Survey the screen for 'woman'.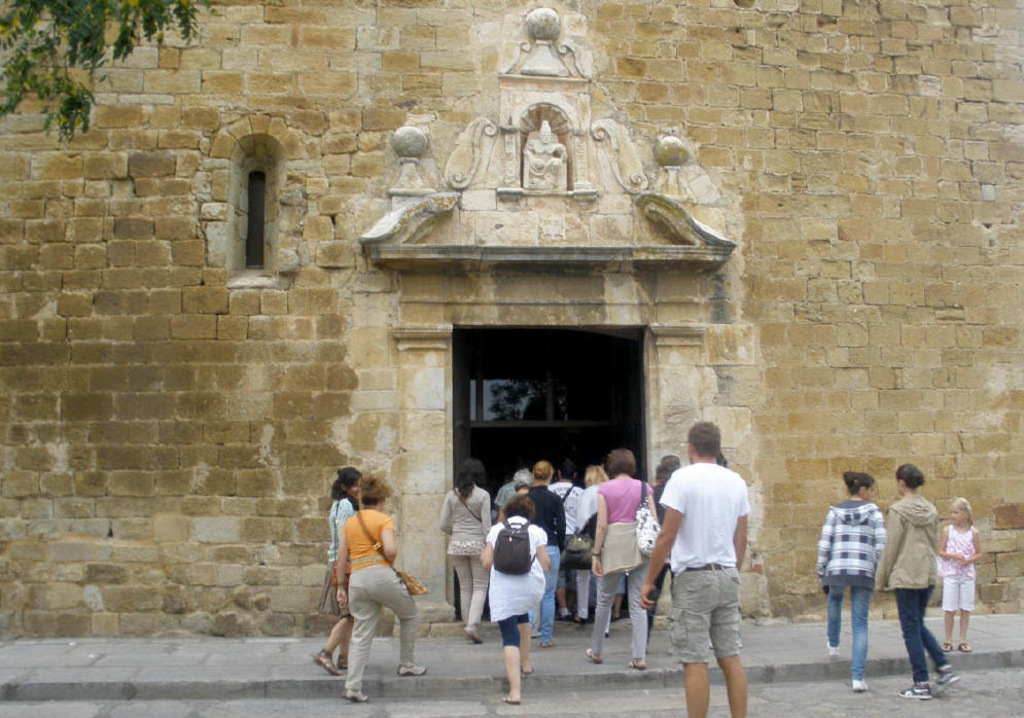
Survey found: box(590, 446, 658, 668).
